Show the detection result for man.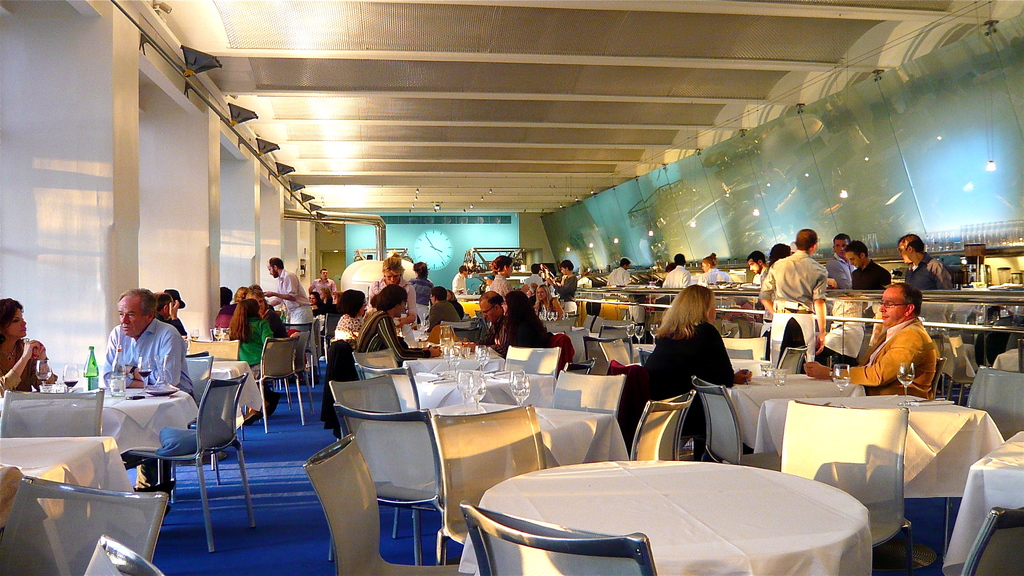
crop(795, 284, 934, 398).
